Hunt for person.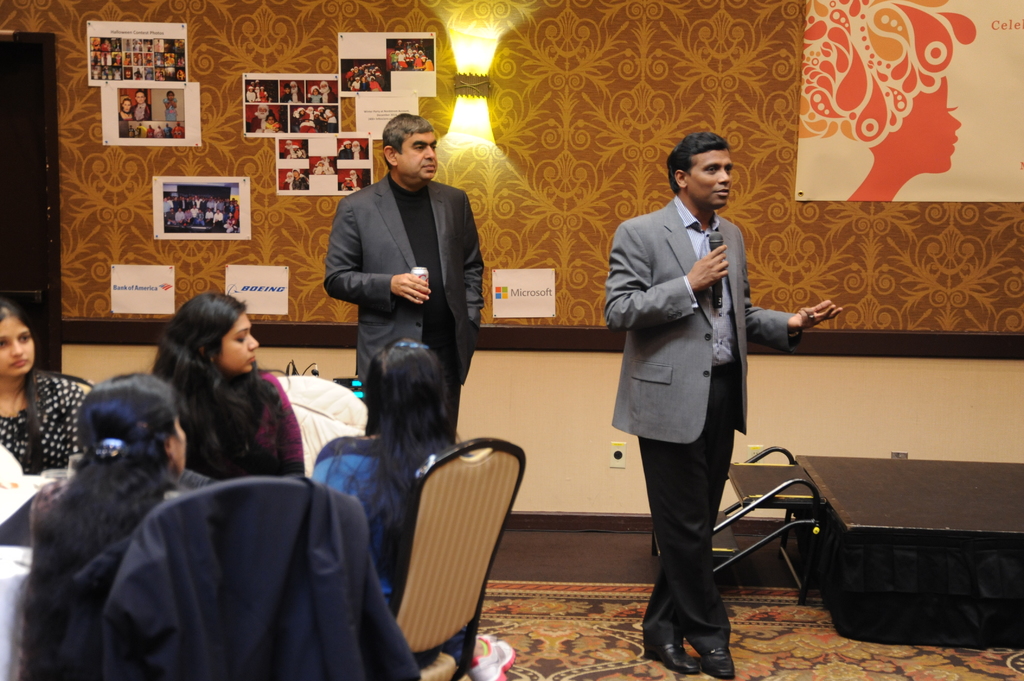
Hunted down at <region>21, 367, 228, 680</region>.
